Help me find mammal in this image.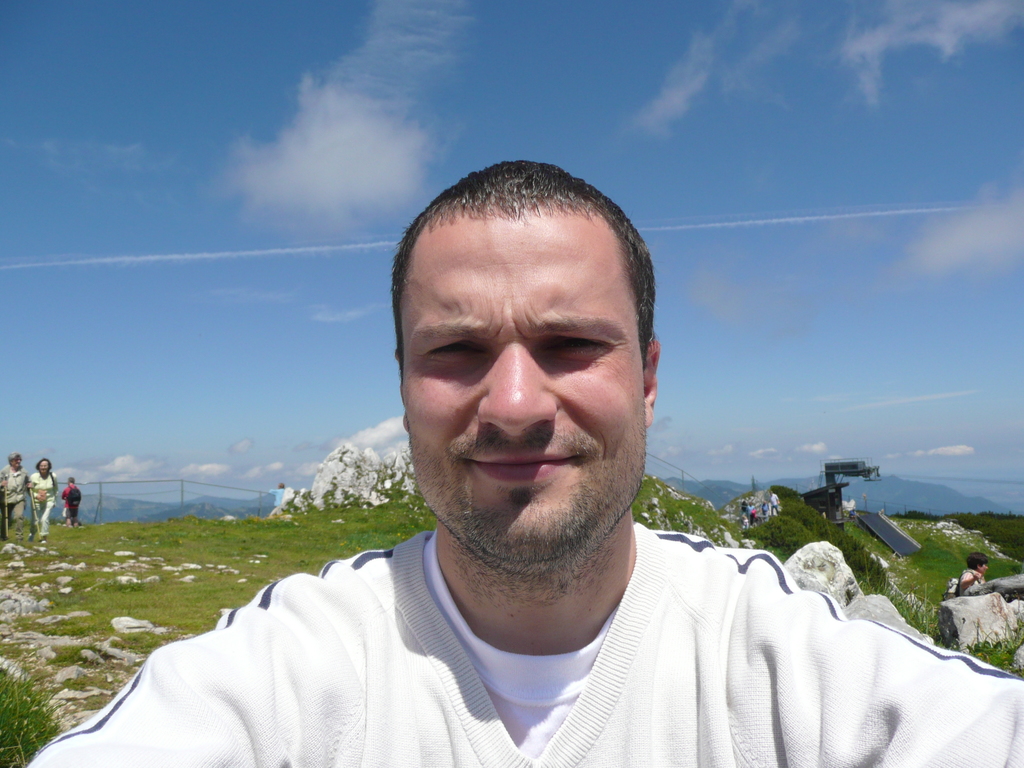
Found it: [x1=746, y1=500, x2=754, y2=525].
